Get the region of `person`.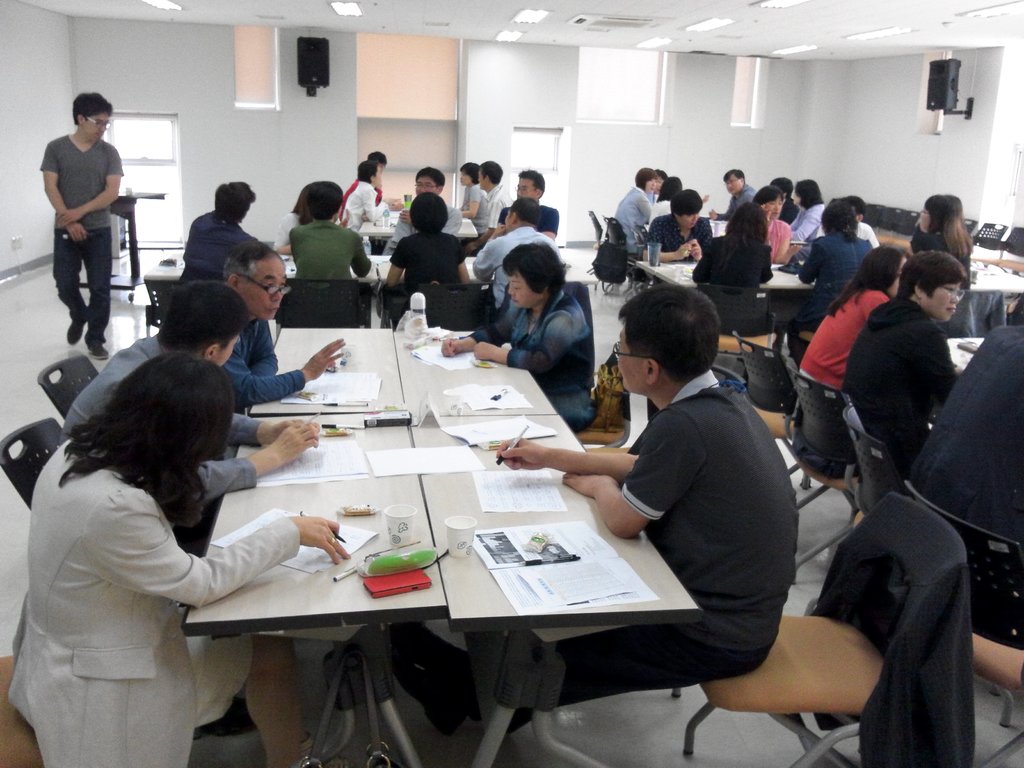
detection(851, 196, 880, 250).
